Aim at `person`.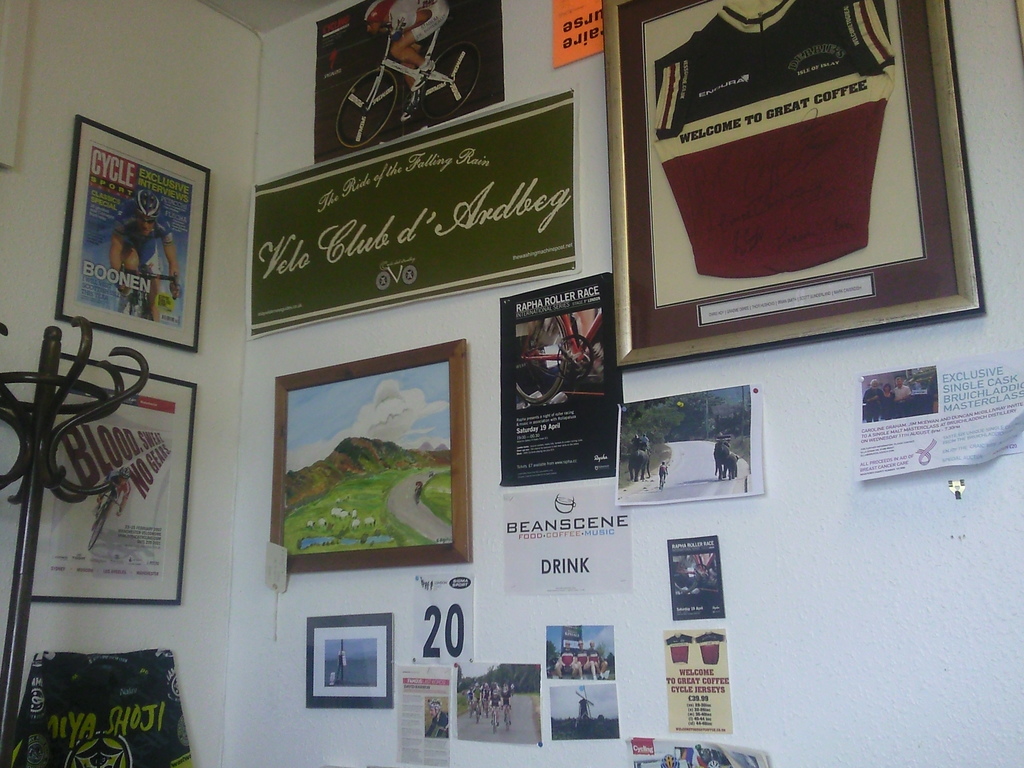
Aimed at bbox=[102, 195, 178, 337].
